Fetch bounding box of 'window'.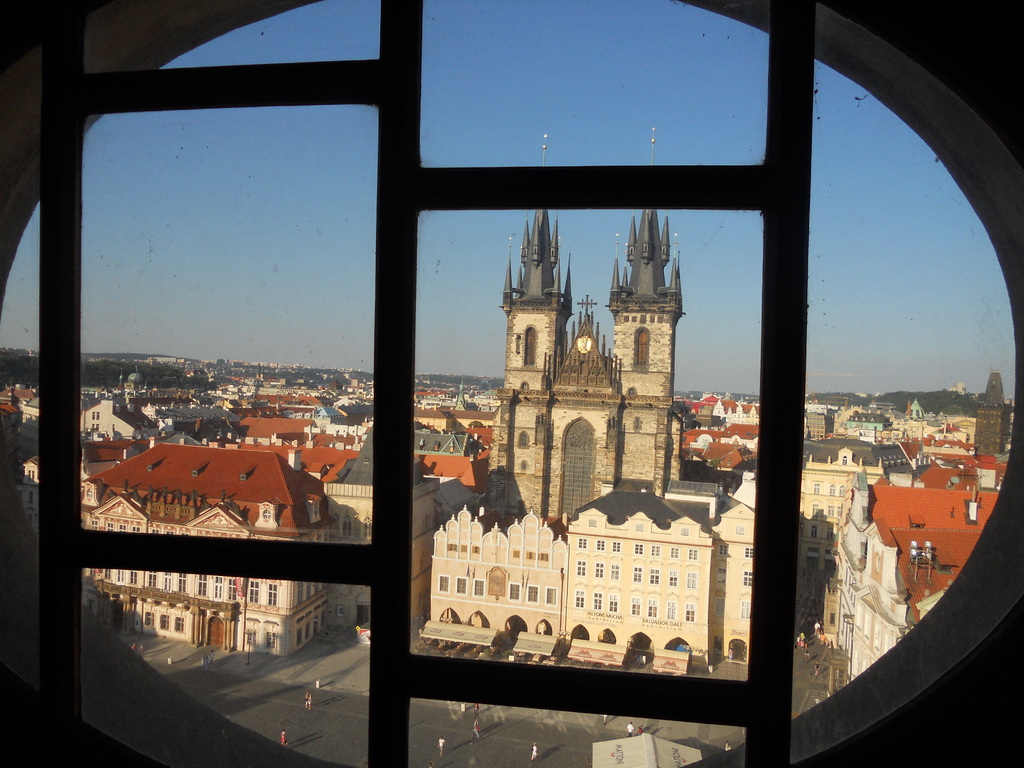
Bbox: 247/582/259/603.
